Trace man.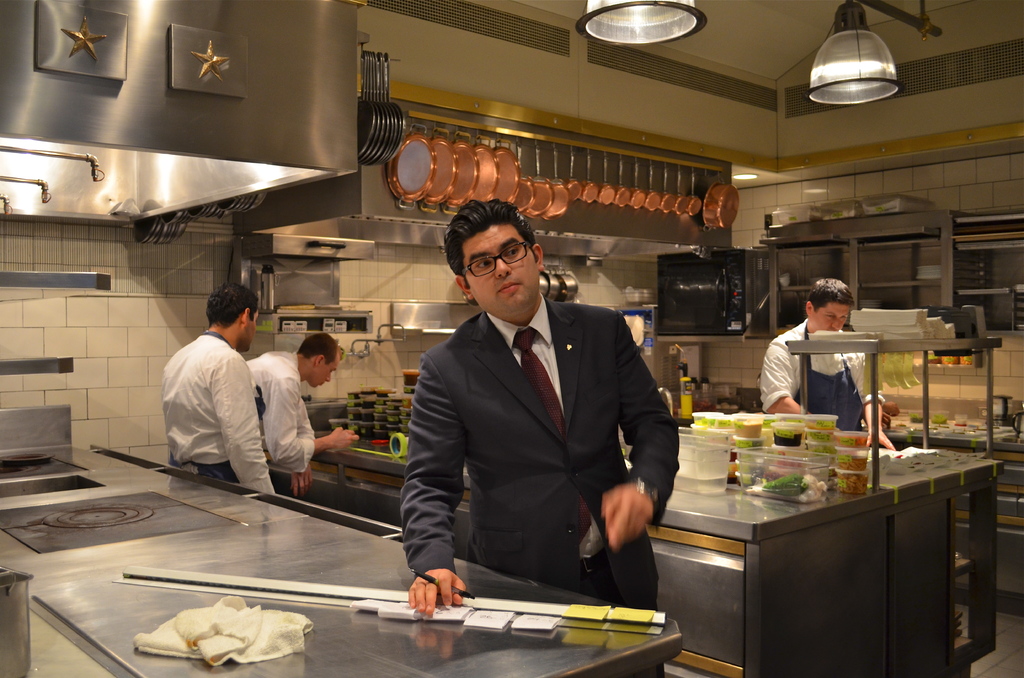
Traced to [402,202,678,677].
